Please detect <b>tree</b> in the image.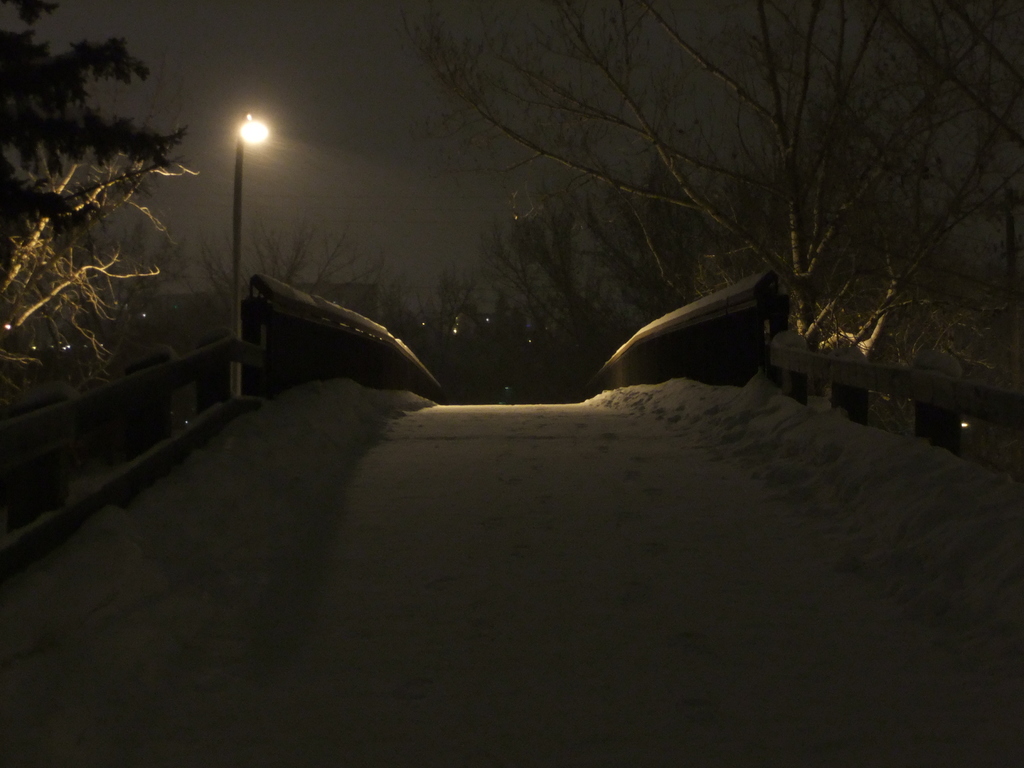
BBox(190, 209, 382, 383).
